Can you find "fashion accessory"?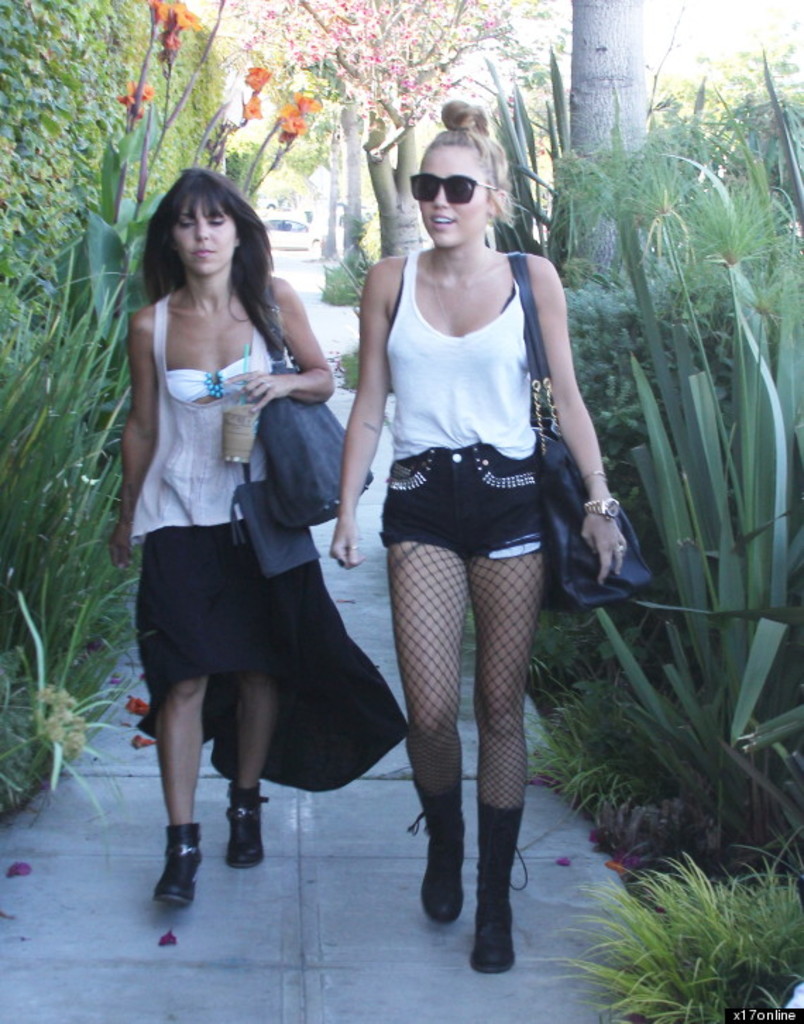
Yes, bounding box: <bbox>347, 540, 363, 554</bbox>.
